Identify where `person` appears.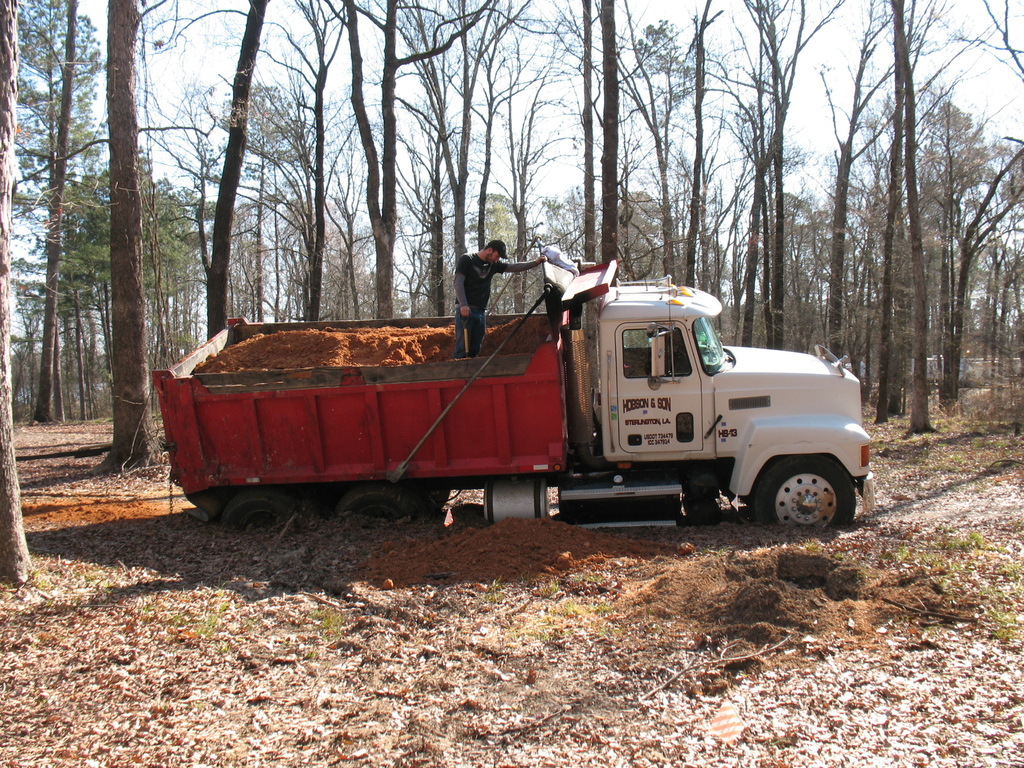
Appears at box=[457, 231, 550, 355].
